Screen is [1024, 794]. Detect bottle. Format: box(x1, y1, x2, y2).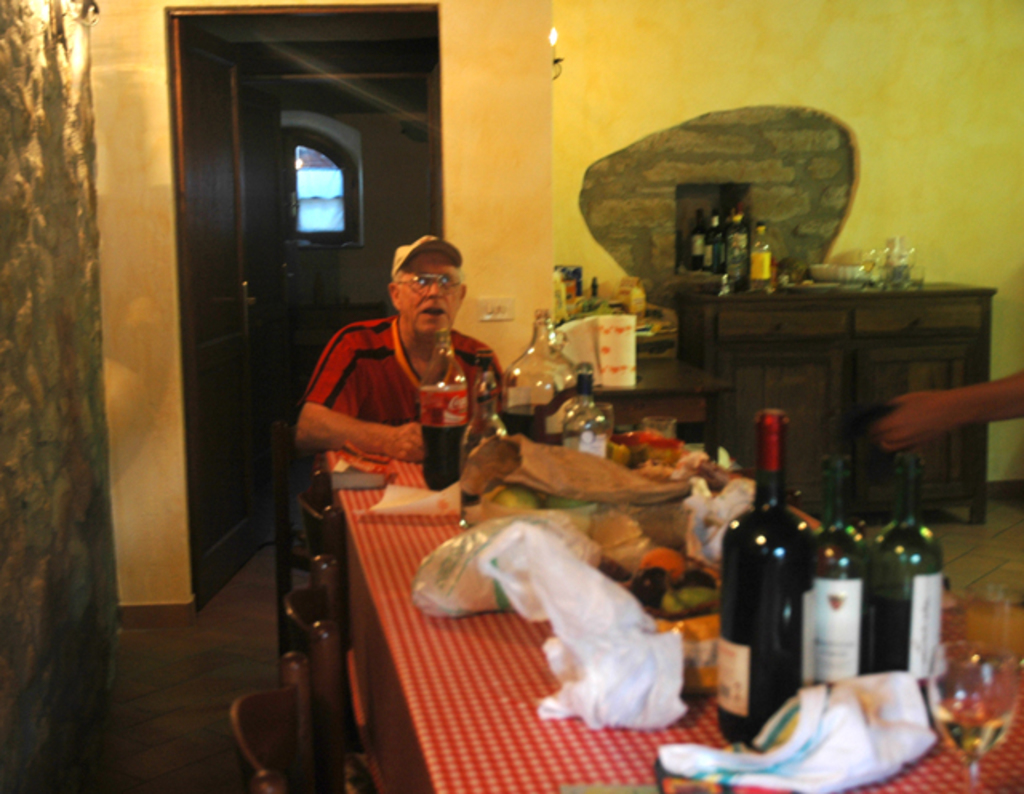
box(730, 202, 744, 282).
